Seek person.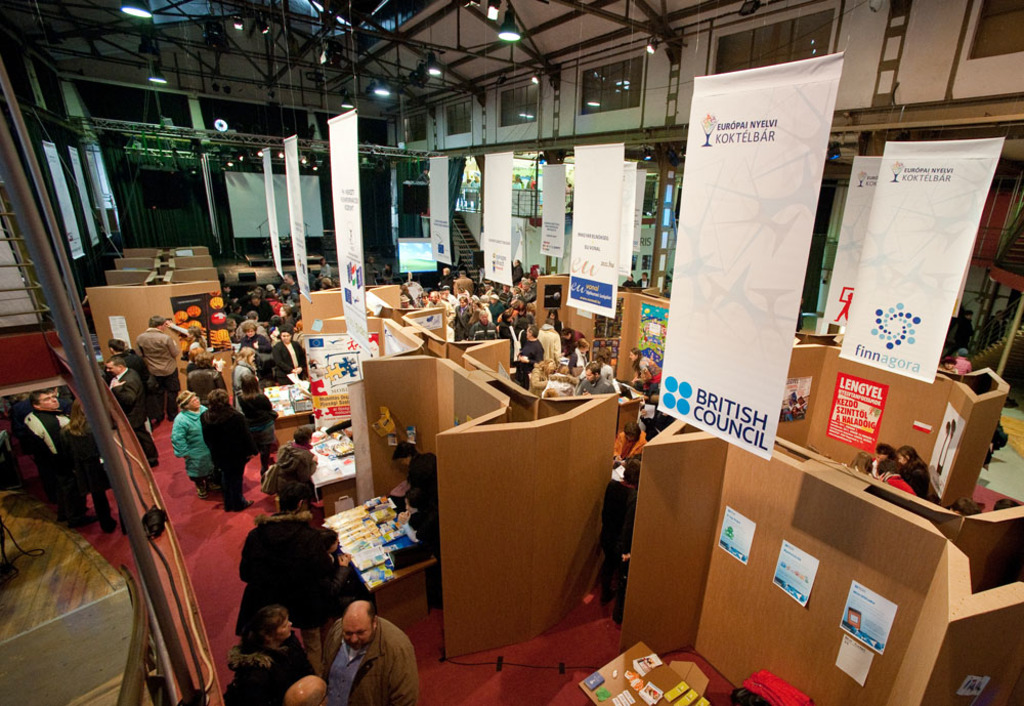
512:258:524:281.
